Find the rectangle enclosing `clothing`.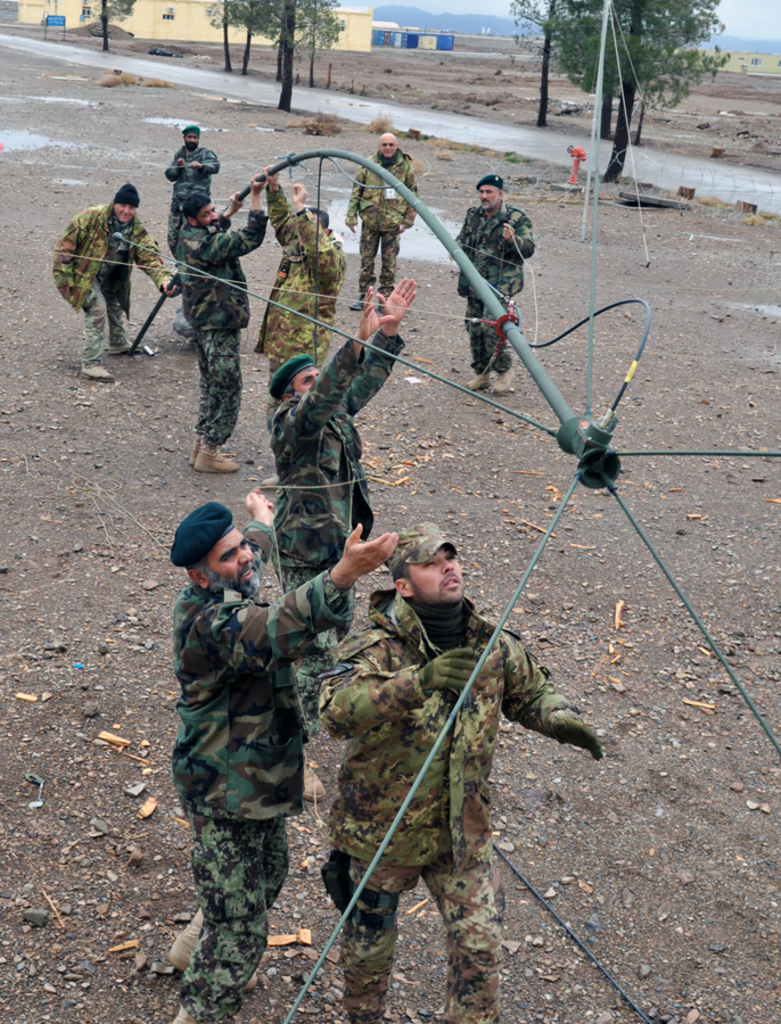
box(351, 163, 408, 305).
